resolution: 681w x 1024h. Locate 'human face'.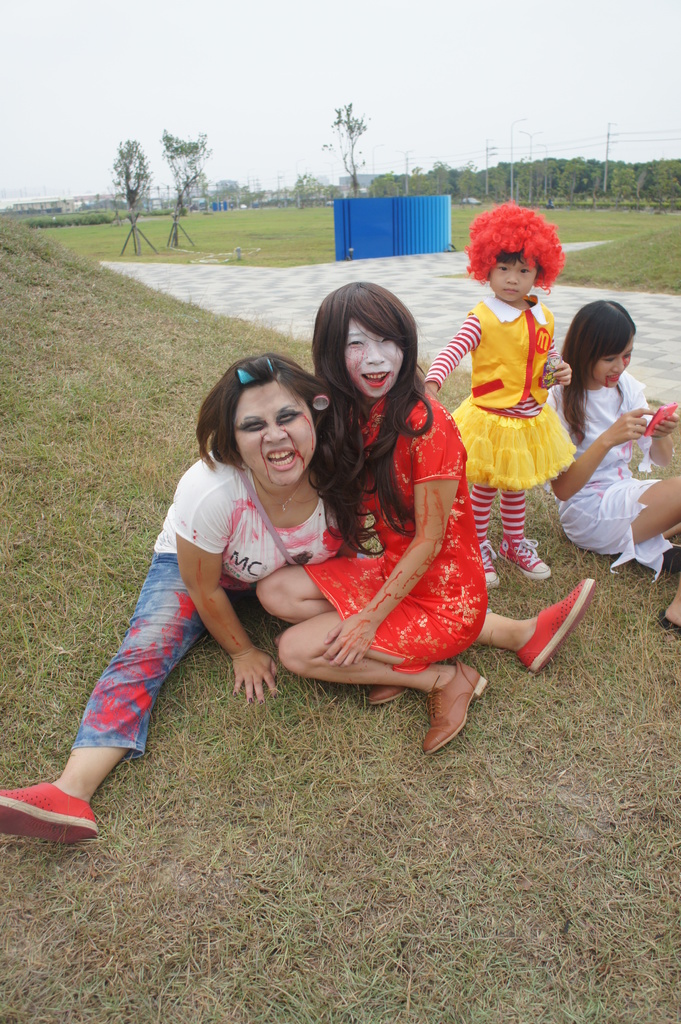
box(235, 386, 317, 482).
